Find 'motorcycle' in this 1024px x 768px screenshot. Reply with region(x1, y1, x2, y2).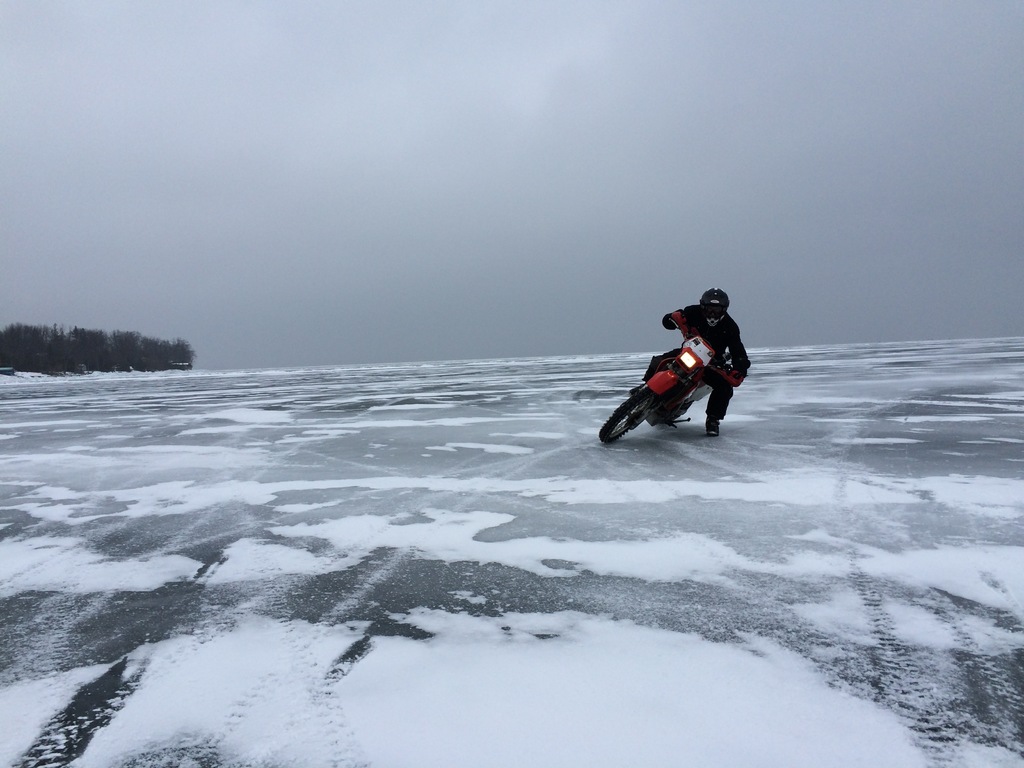
region(599, 324, 748, 441).
